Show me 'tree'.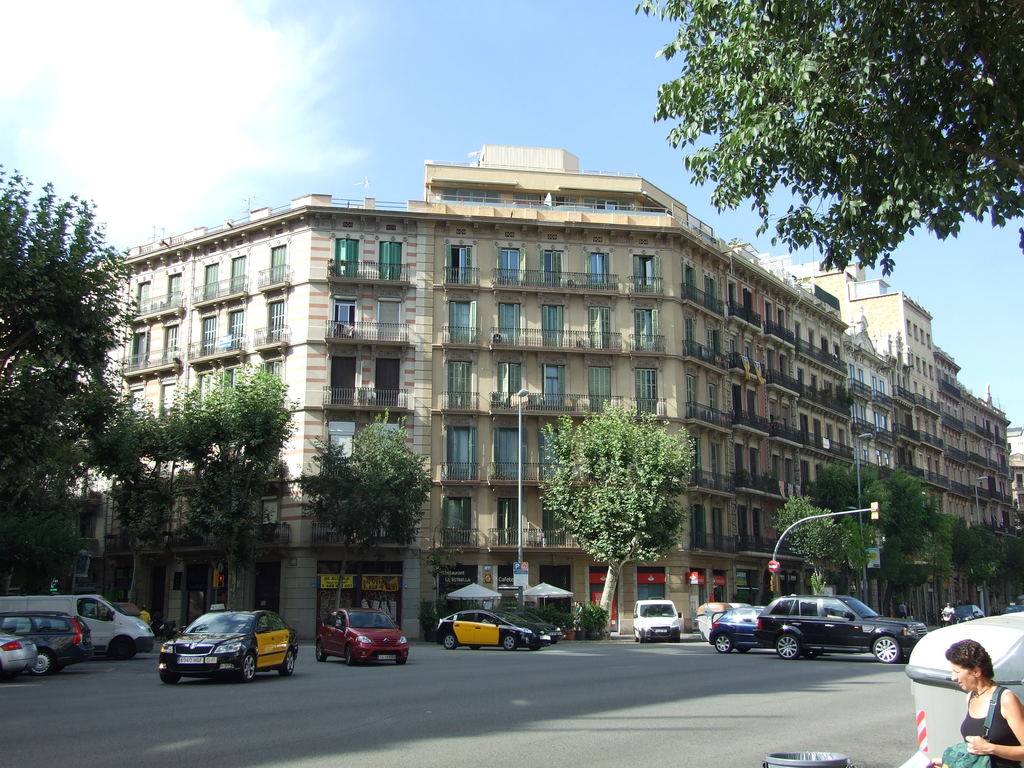
'tree' is here: pyautogui.locateOnScreen(760, 440, 961, 610).
